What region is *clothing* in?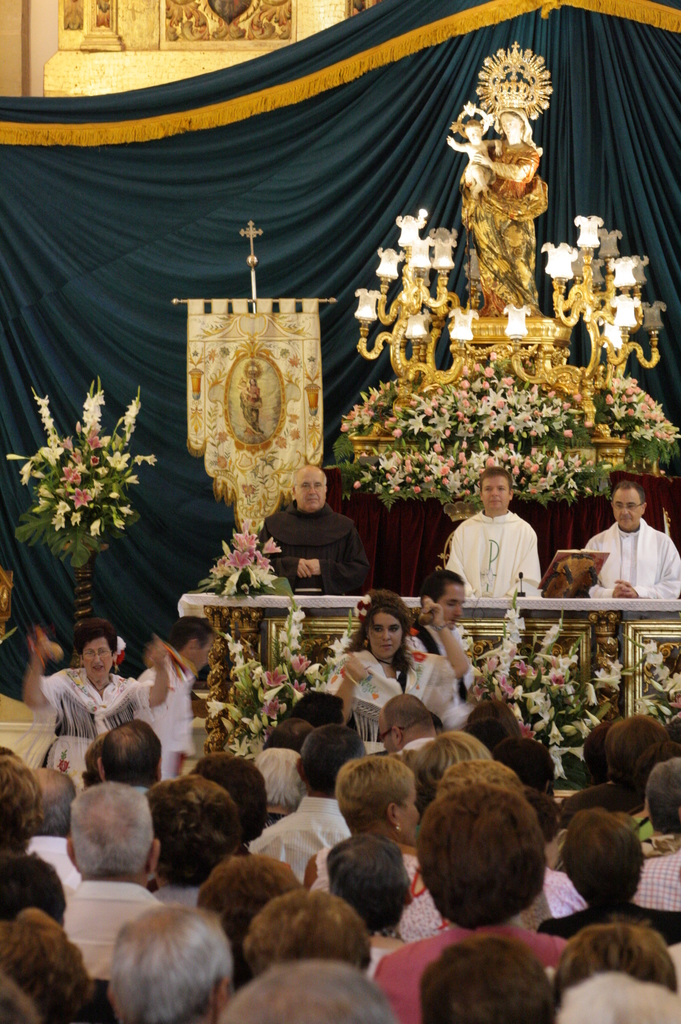
crop(326, 643, 467, 727).
